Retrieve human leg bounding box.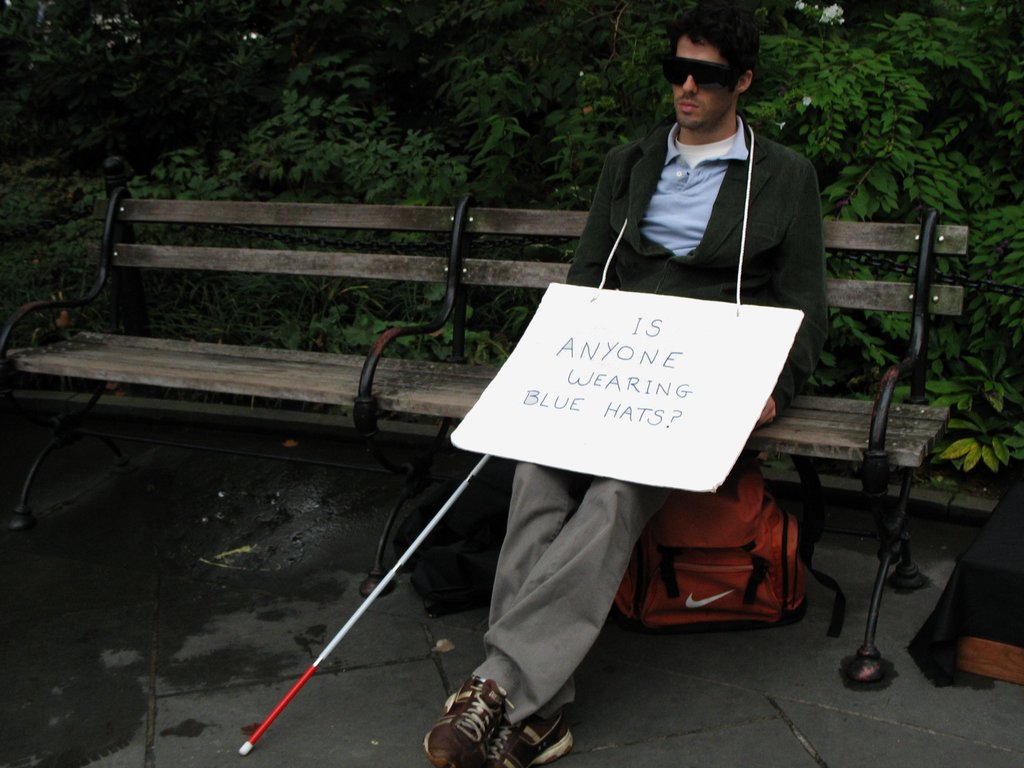
Bounding box: bbox(490, 457, 577, 767).
